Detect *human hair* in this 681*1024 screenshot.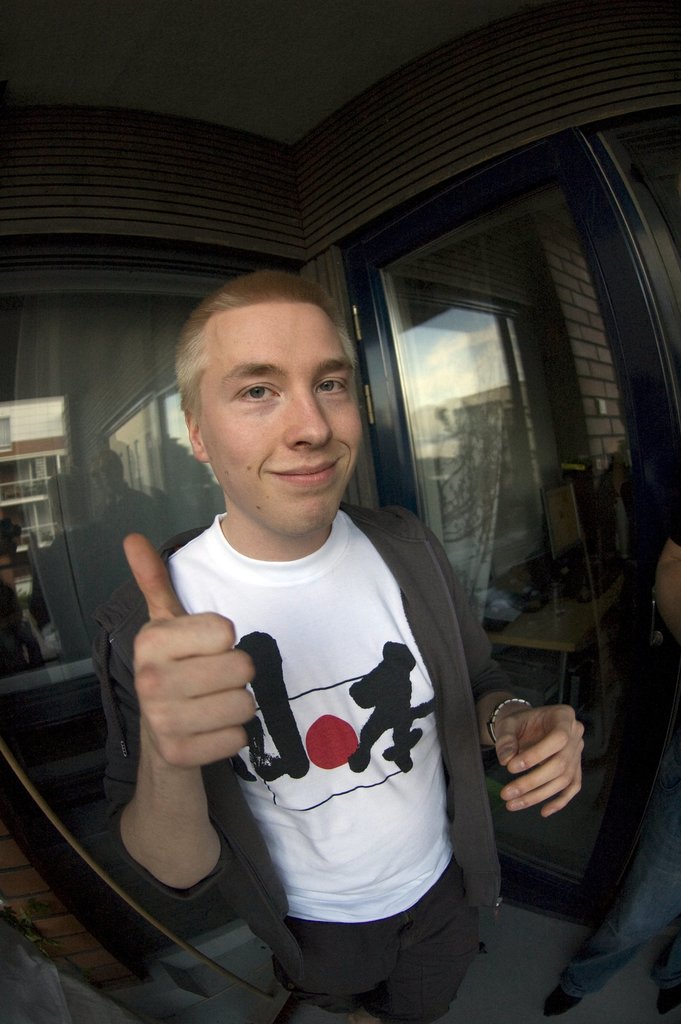
Detection: 176, 262, 368, 417.
